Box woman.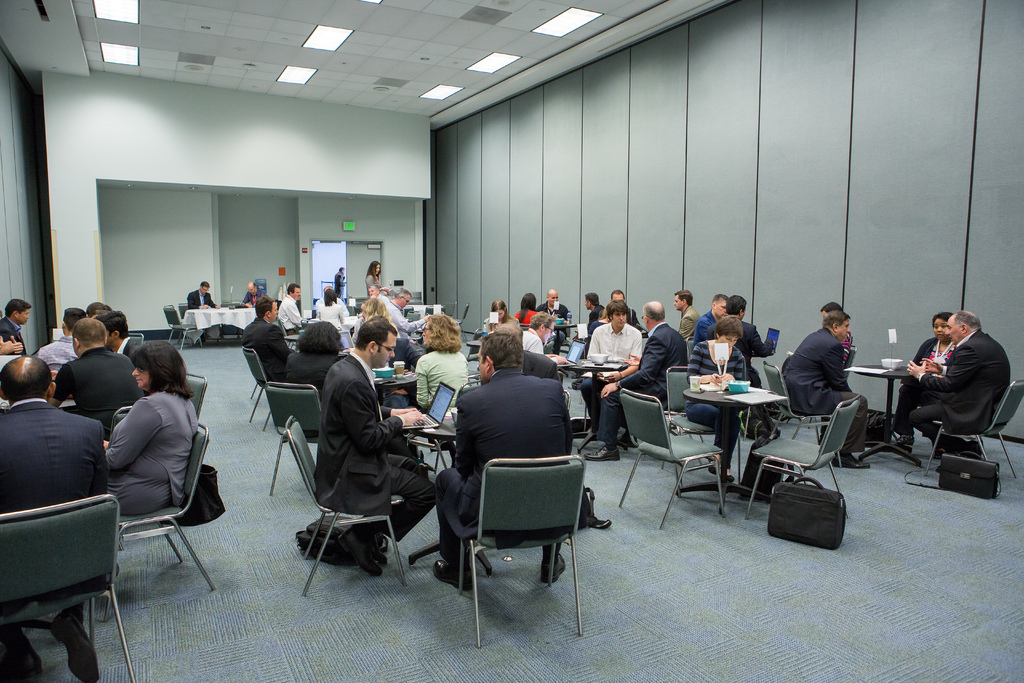
bbox=[413, 315, 477, 404].
